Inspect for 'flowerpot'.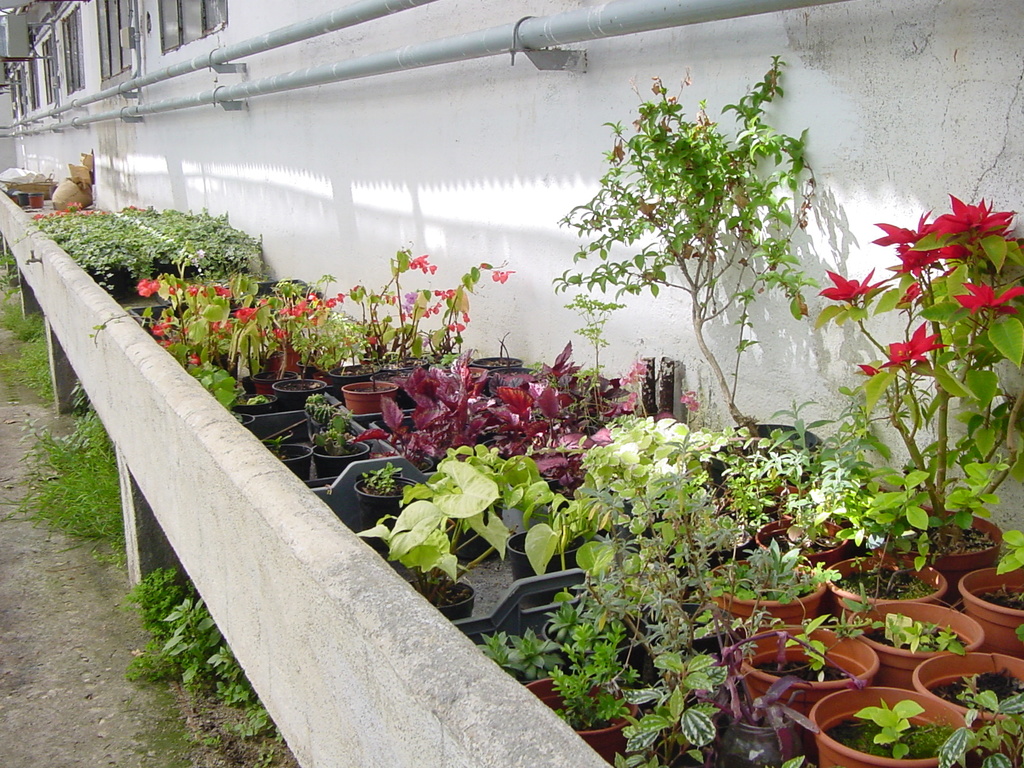
Inspection: 752:516:852:569.
